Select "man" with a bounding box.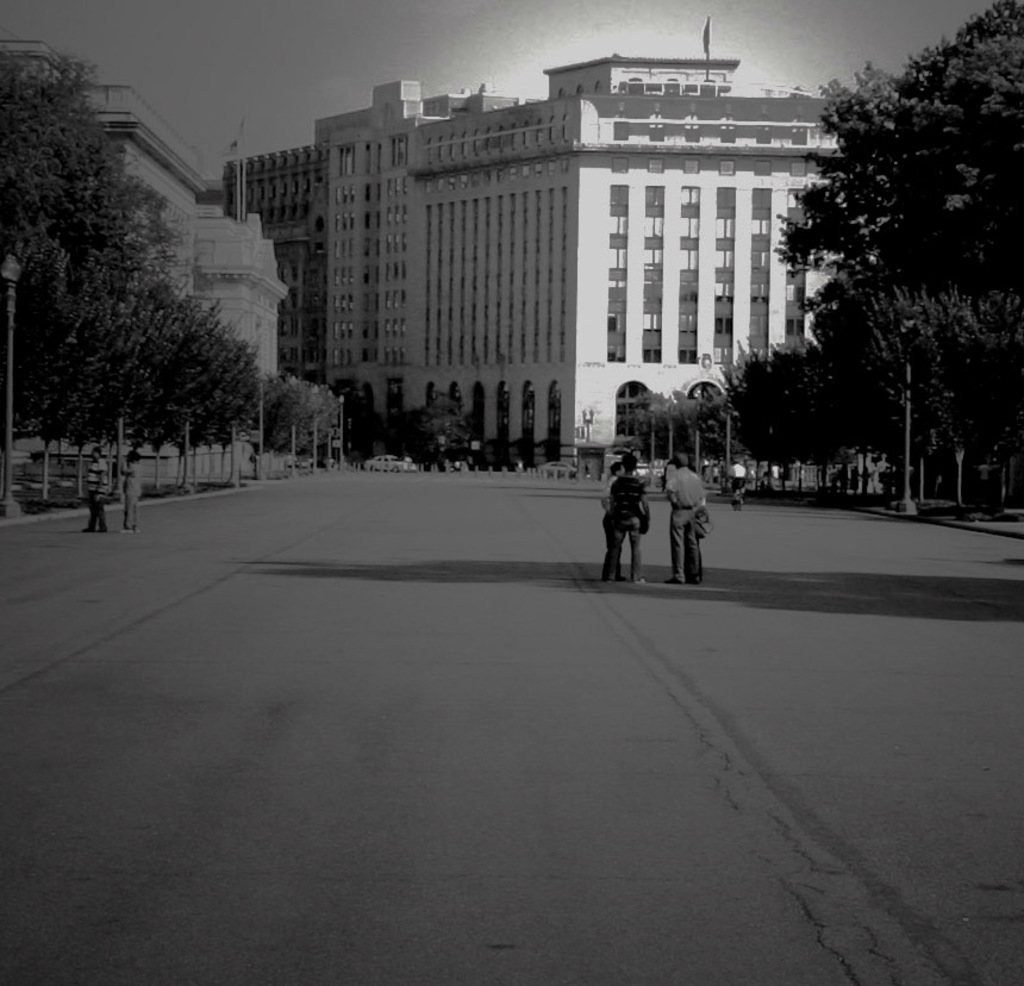
bbox=[81, 447, 110, 532].
